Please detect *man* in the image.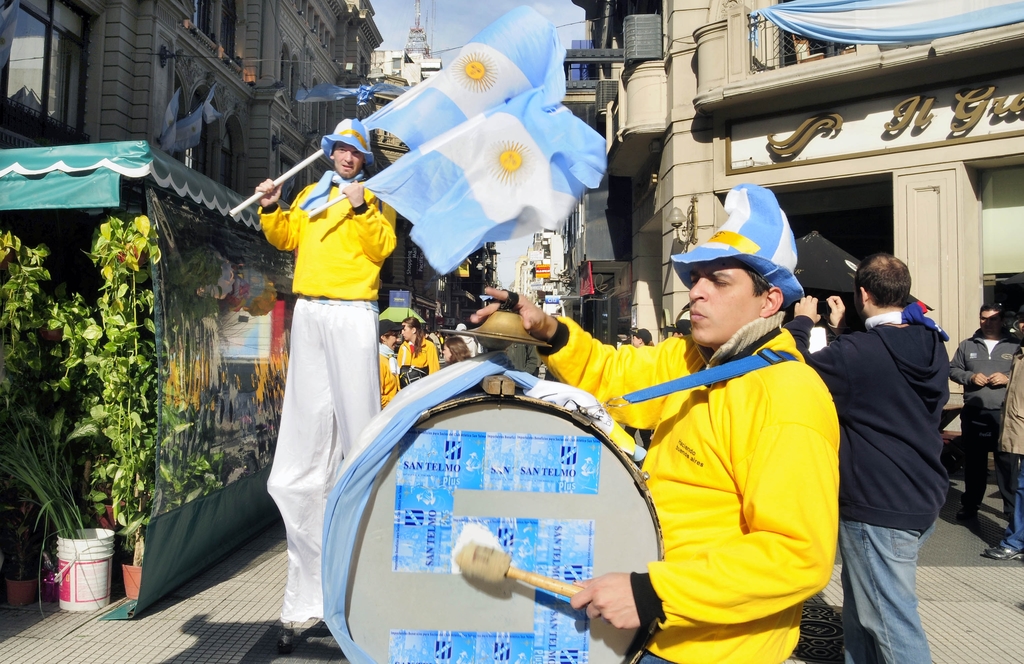
{"x1": 248, "y1": 116, "x2": 392, "y2": 633}.
